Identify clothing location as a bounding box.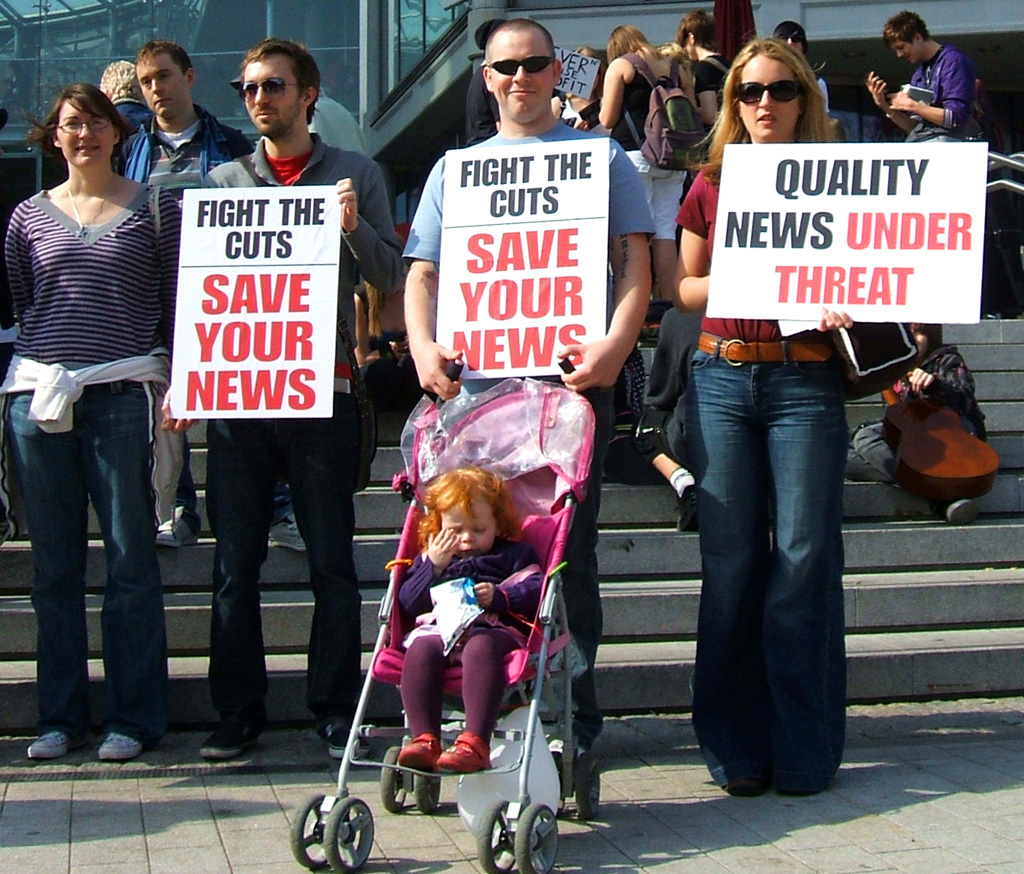
bbox=[189, 125, 418, 768].
